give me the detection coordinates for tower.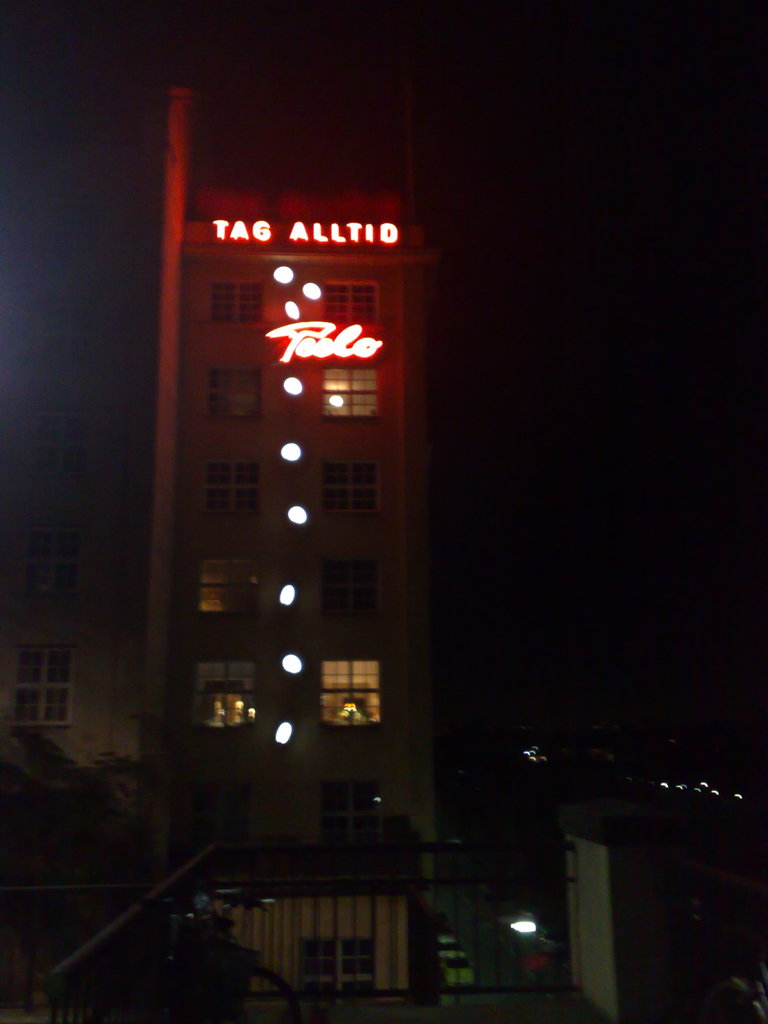
113, 113, 463, 890.
